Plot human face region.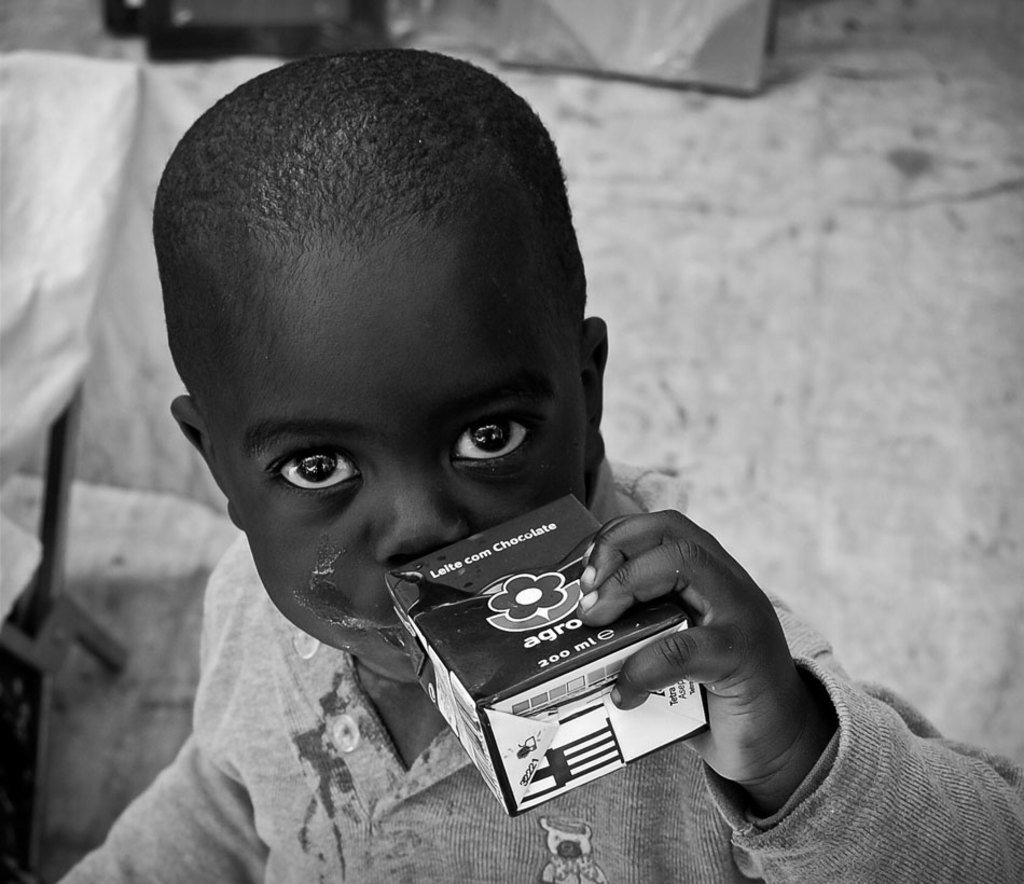
Plotted at 207 240 612 681.
